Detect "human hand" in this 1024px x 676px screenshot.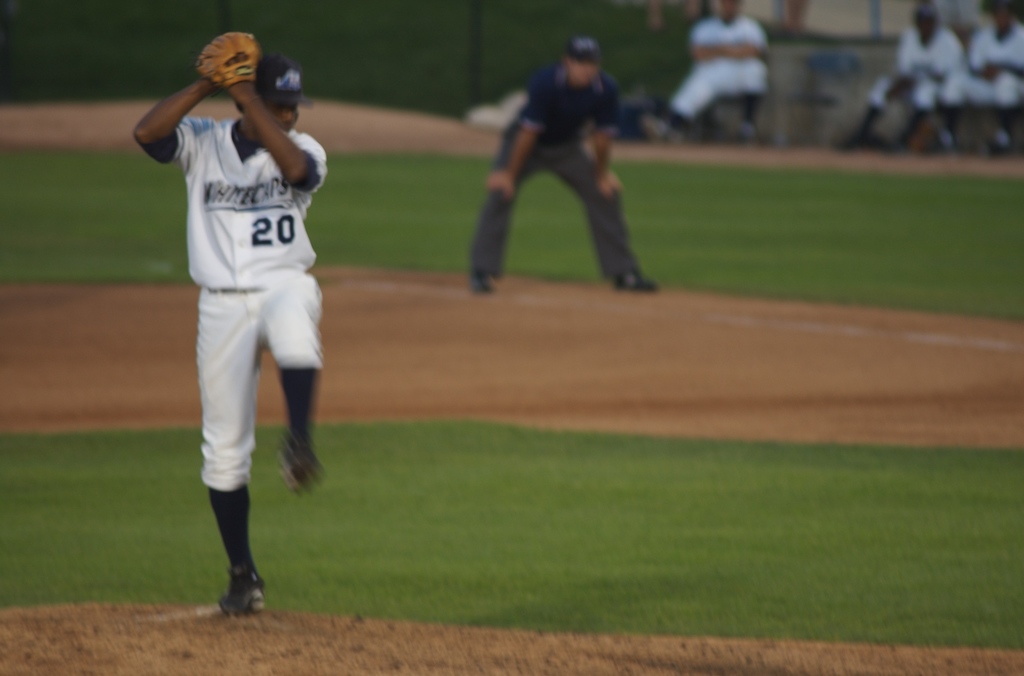
Detection: 486, 168, 513, 202.
